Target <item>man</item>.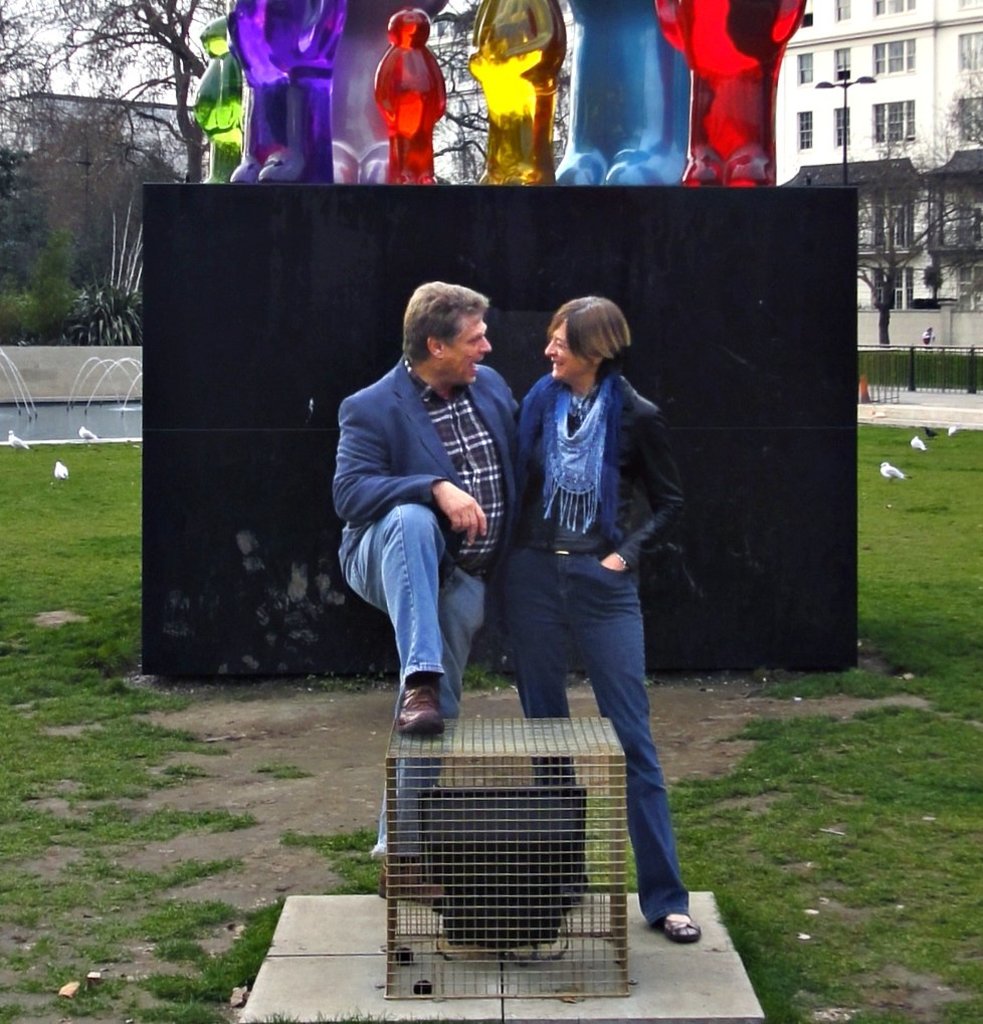
Target region: <box>341,274,514,895</box>.
